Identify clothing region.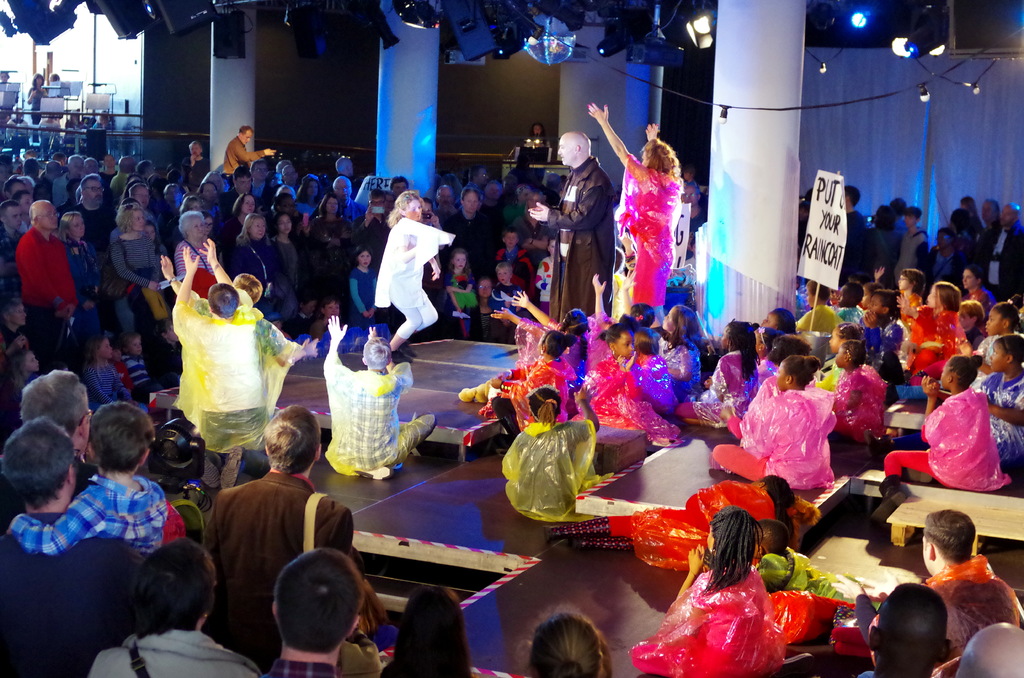
Region: 976, 332, 1005, 375.
